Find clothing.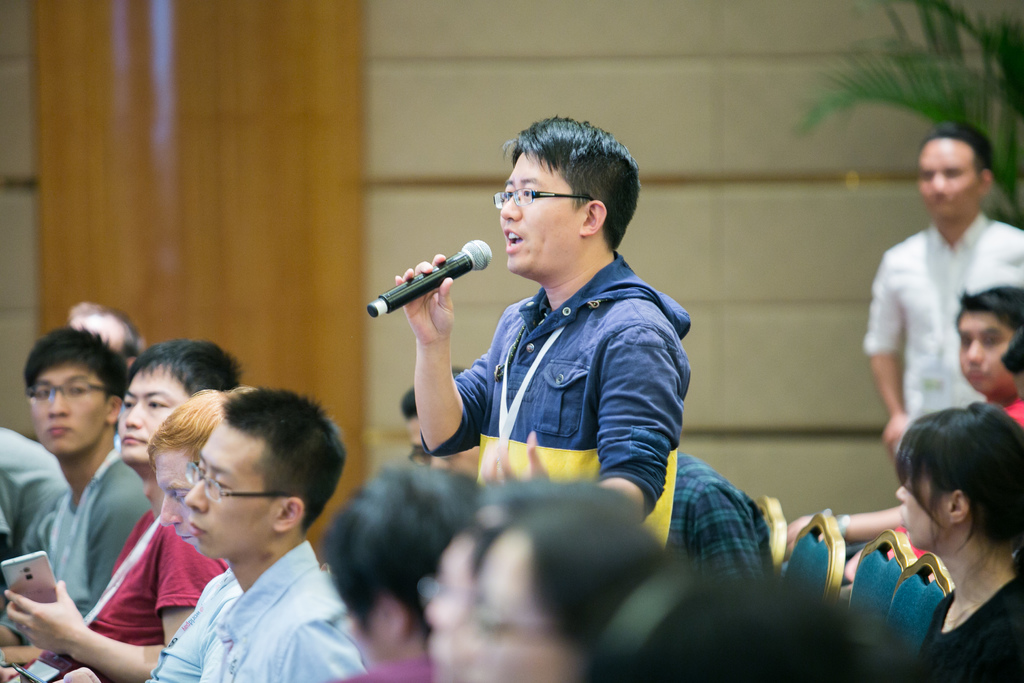
0,425,64,606.
